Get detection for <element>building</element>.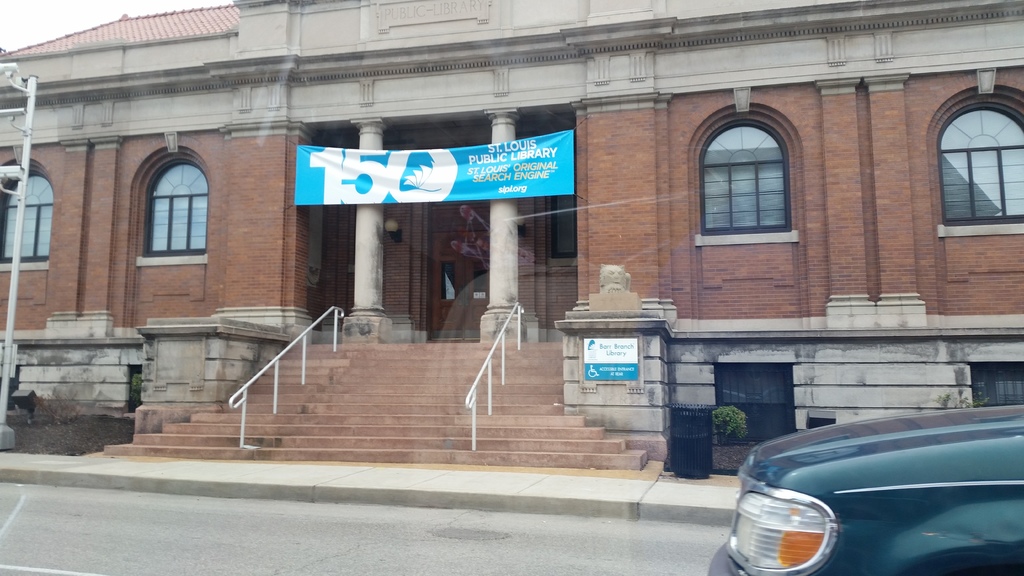
Detection: select_region(0, 3, 1023, 454).
